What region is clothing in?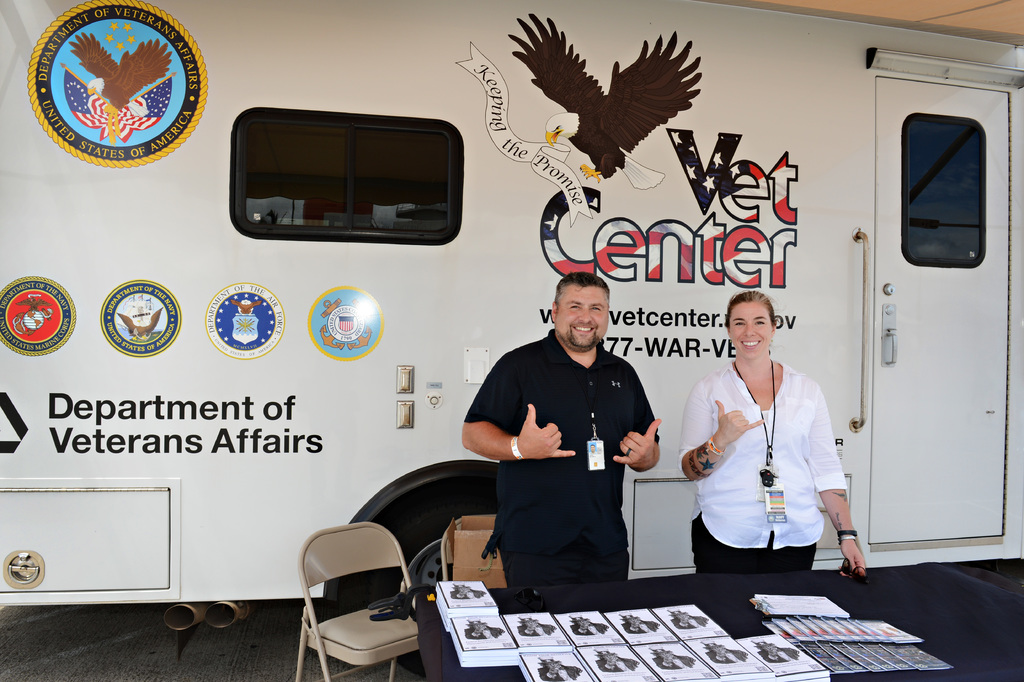
[x1=467, y1=335, x2=666, y2=584].
